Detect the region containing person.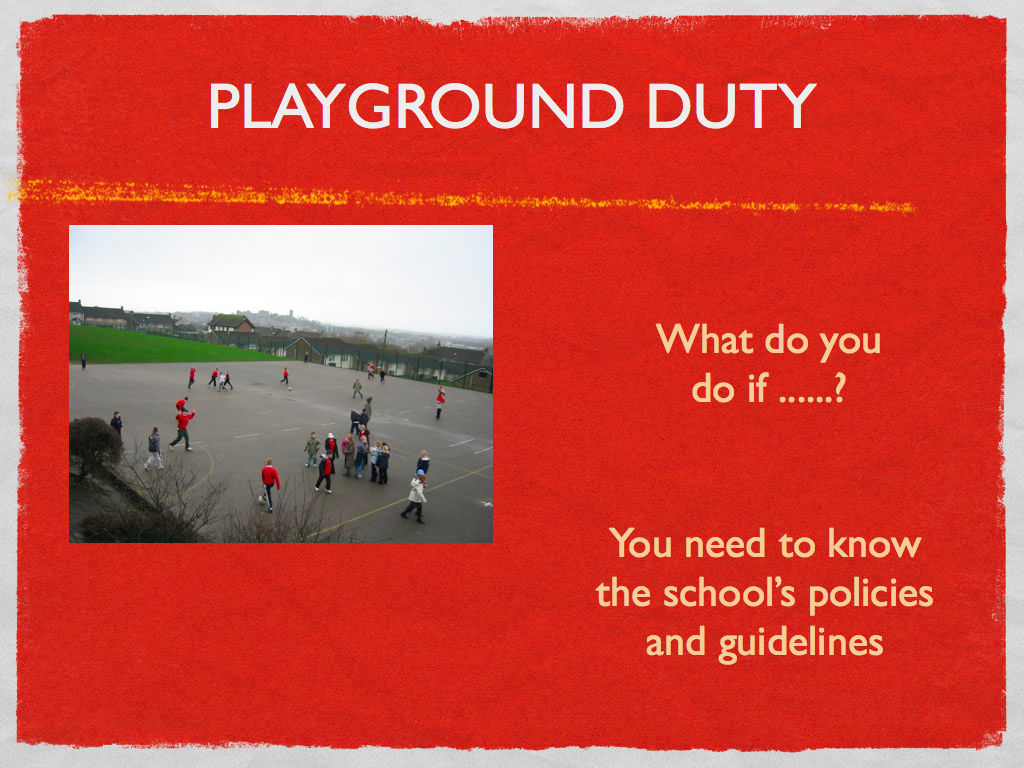
x1=218 y1=372 x2=226 y2=393.
